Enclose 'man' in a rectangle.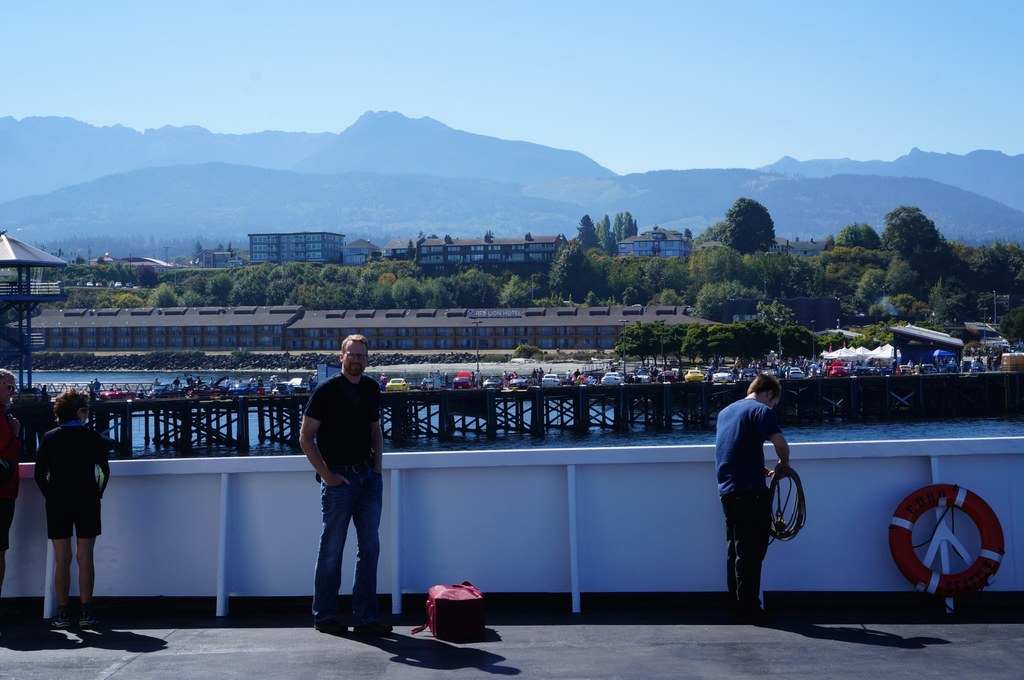
(left=292, top=352, right=392, bottom=637).
